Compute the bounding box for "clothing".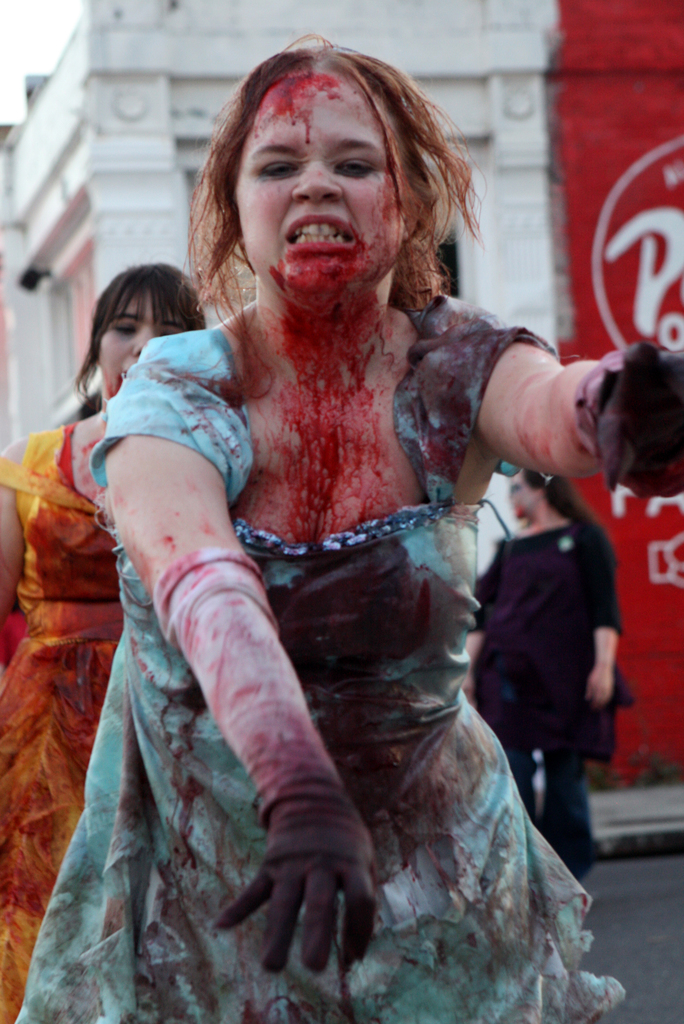
0:428:124:1023.
